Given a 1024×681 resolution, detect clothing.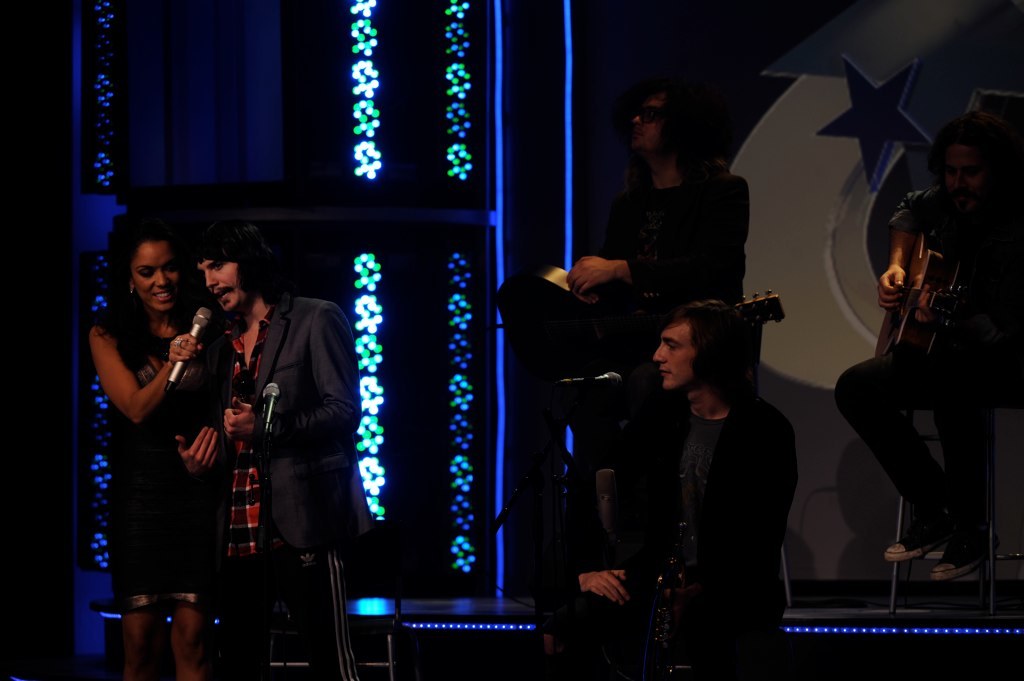
{"x1": 192, "y1": 240, "x2": 361, "y2": 639}.
